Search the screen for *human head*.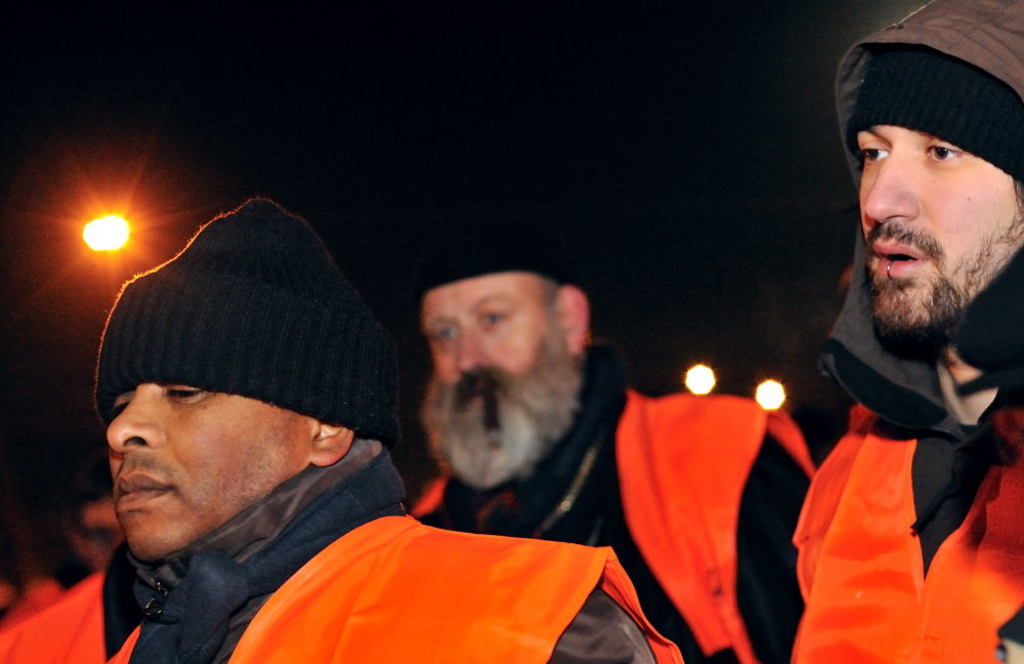
Found at 834, 0, 1023, 337.
